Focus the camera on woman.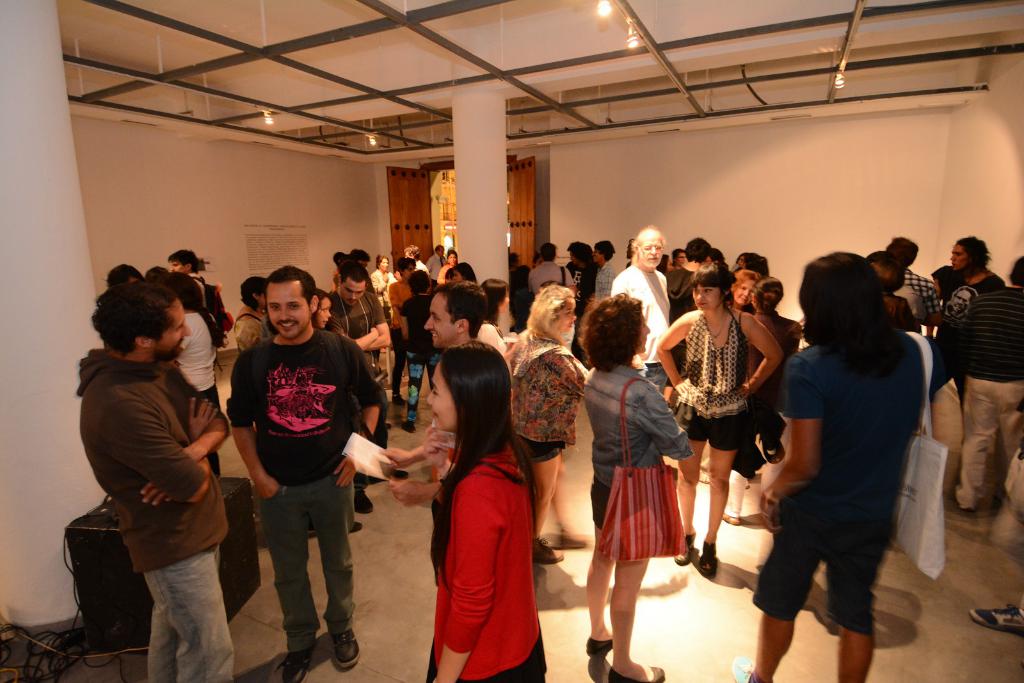
Focus region: Rect(419, 344, 548, 675).
